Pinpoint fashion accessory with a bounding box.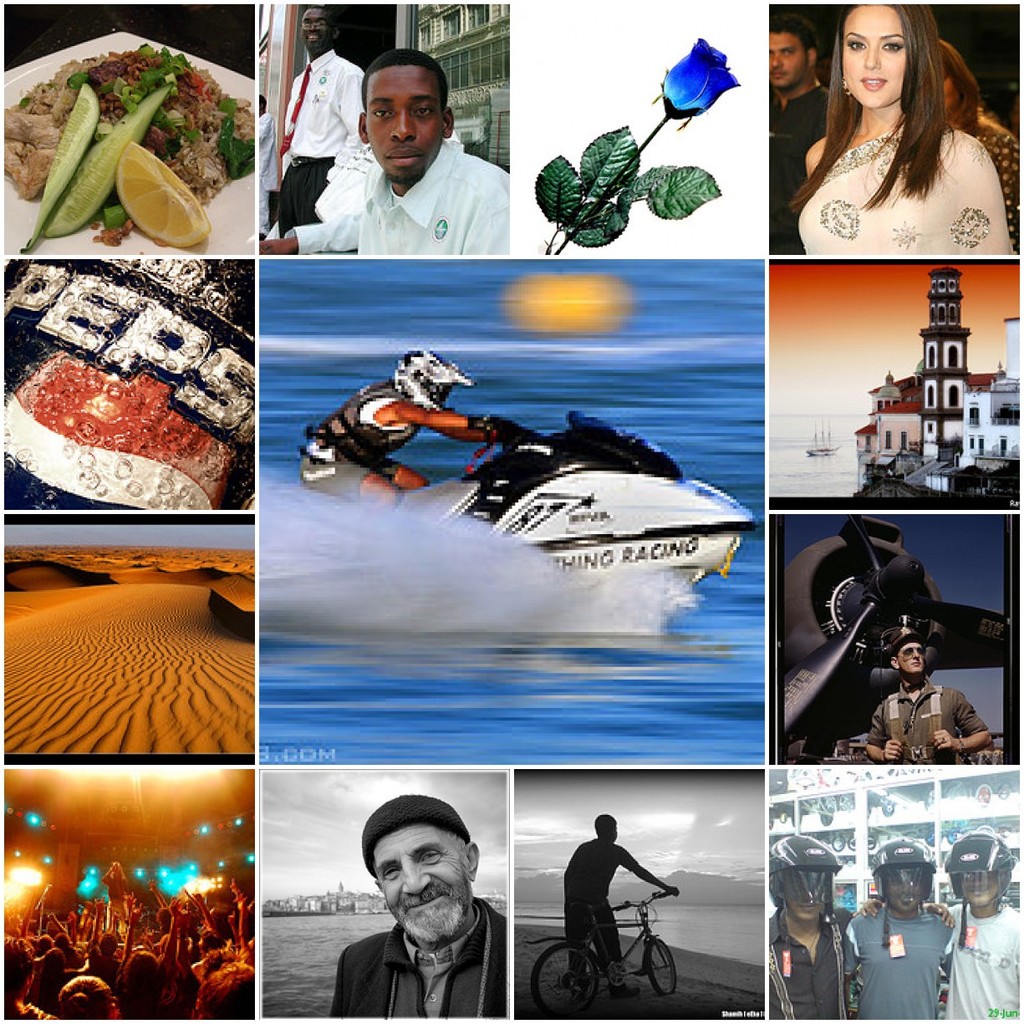
region(843, 79, 851, 99).
